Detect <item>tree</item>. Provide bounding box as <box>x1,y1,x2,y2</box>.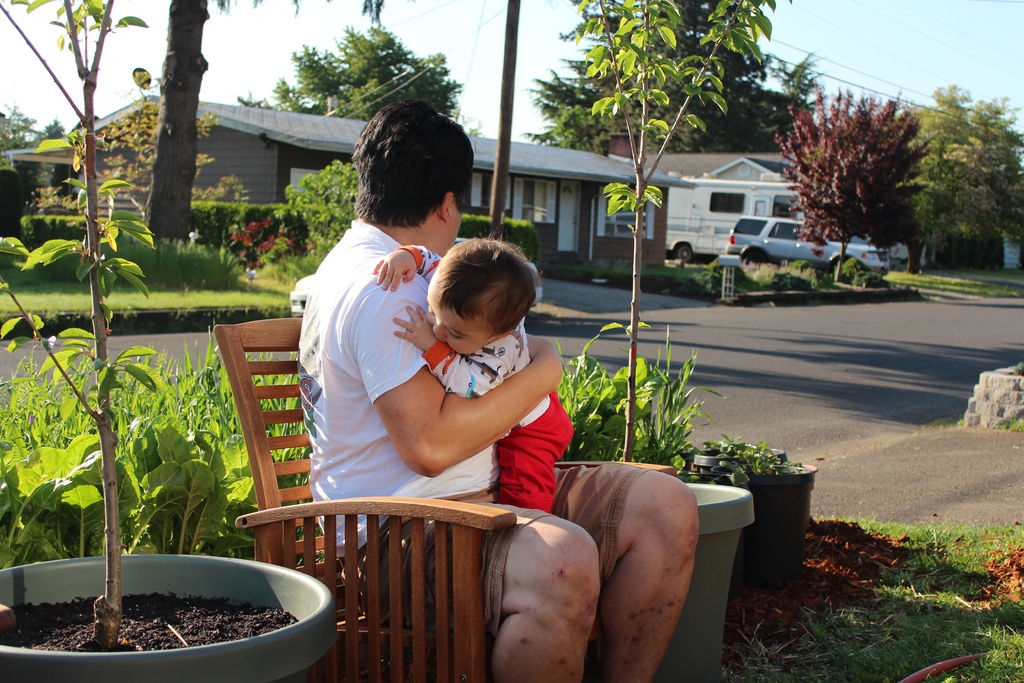
<box>0,0,394,659</box>.
